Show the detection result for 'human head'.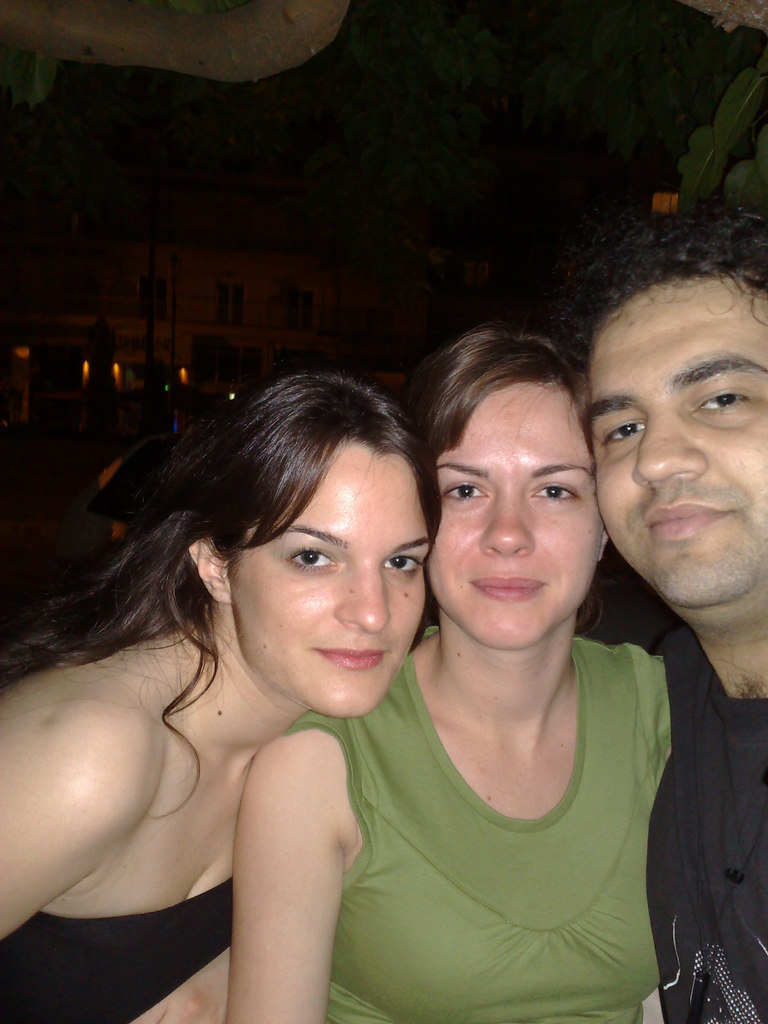
<region>173, 373, 443, 714</region>.
